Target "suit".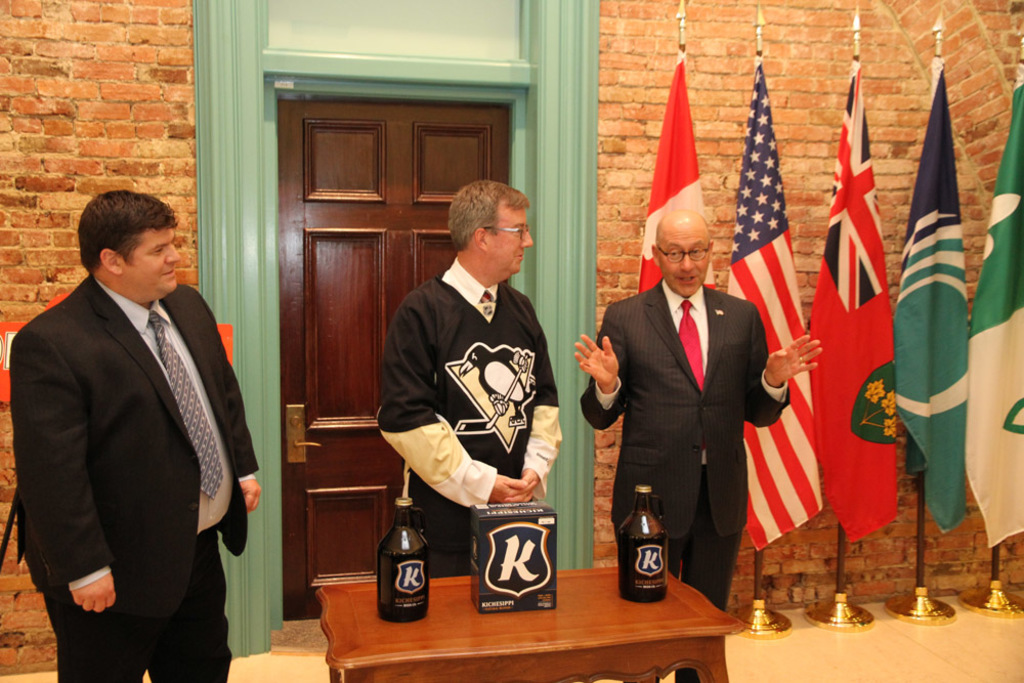
Target region: detection(17, 178, 256, 679).
